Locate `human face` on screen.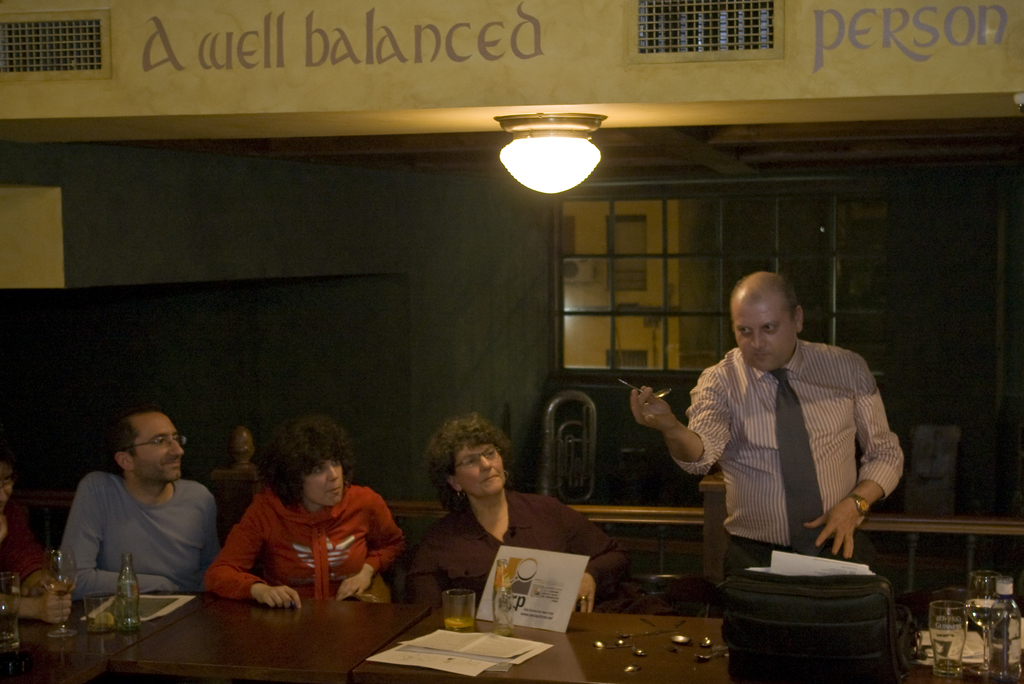
On screen at left=444, top=437, right=511, bottom=500.
